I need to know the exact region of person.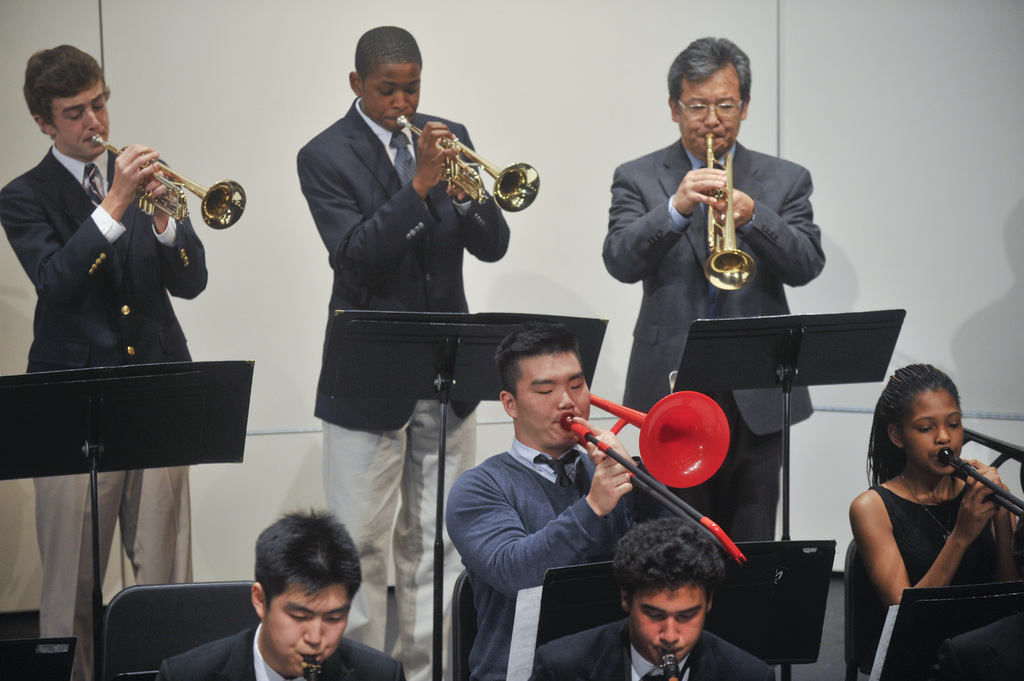
Region: [534, 513, 776, 680].
